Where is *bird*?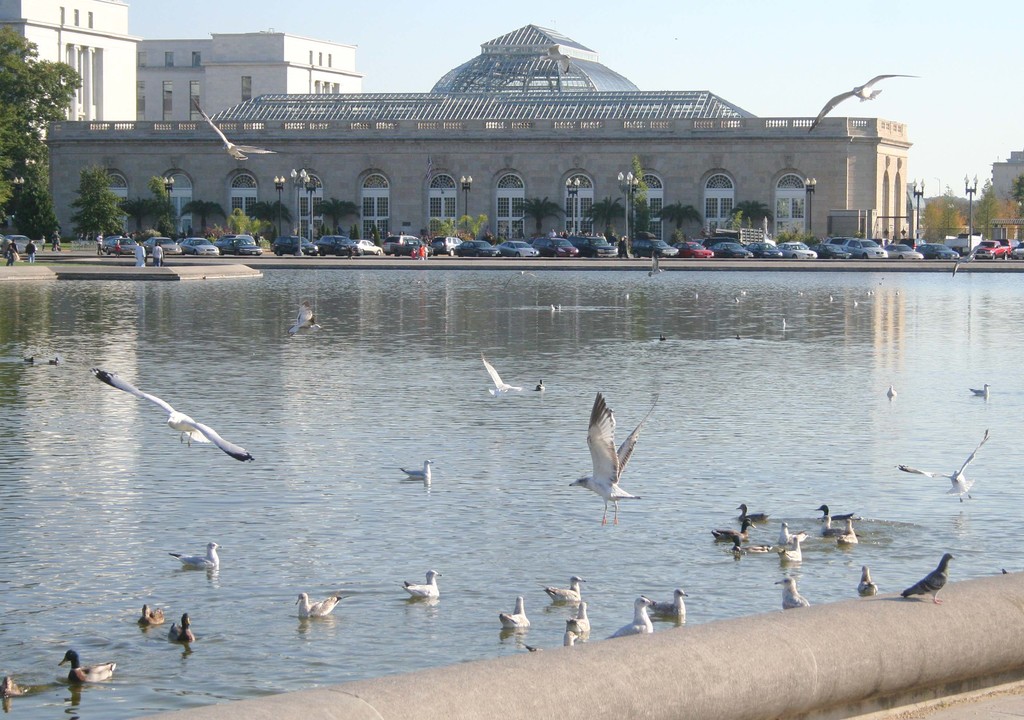
box=[897, 430, 995, 502].
